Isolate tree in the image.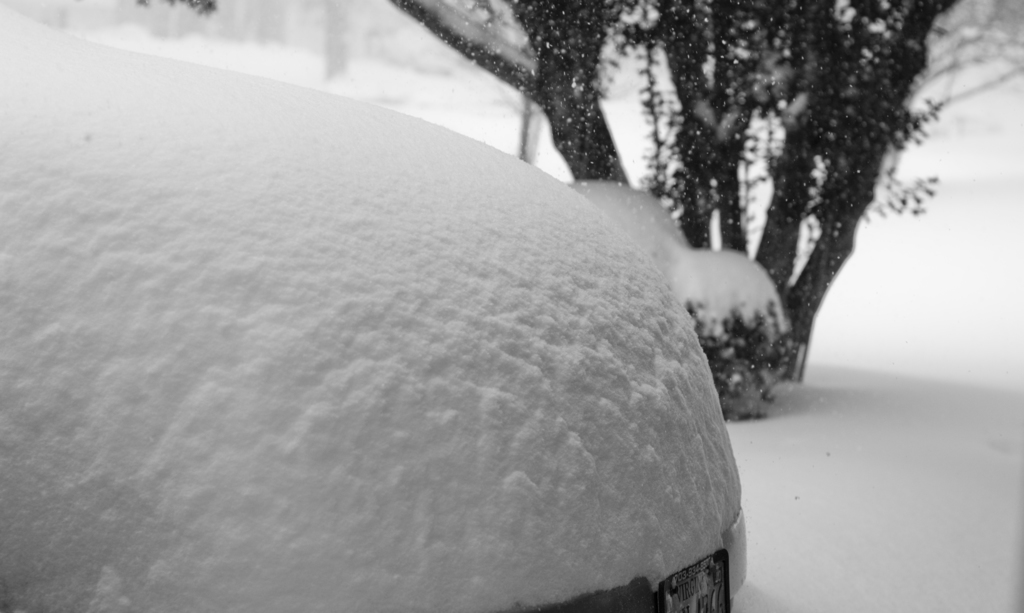
Isolated region: pyautogui.locateOnScreen(129, 0, 952, 389).
